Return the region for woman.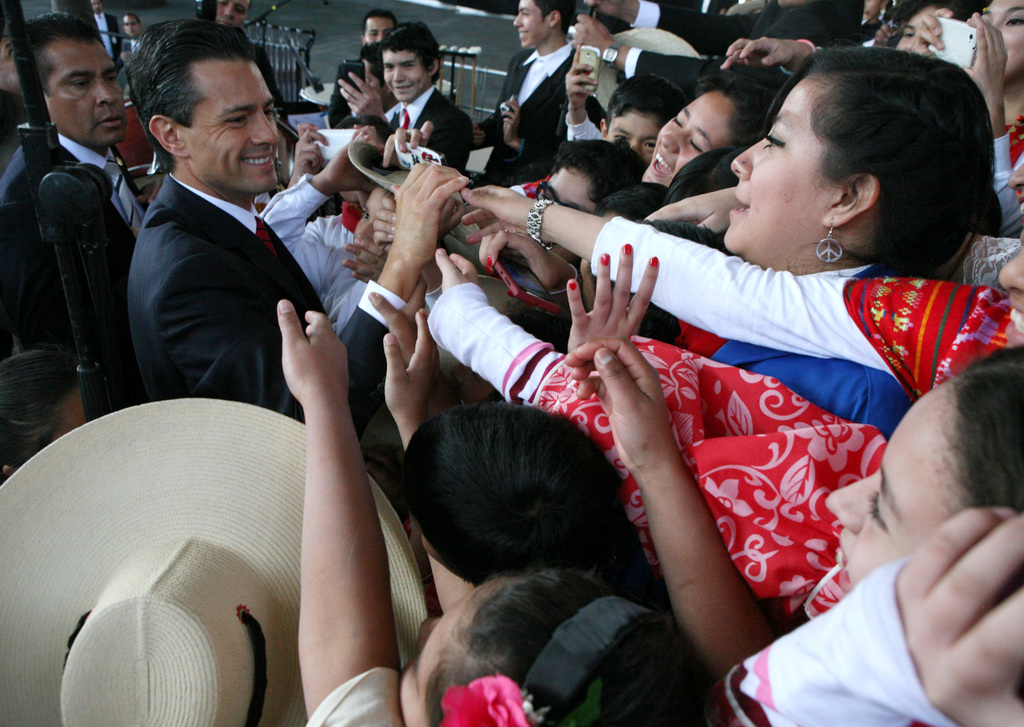
<box>469,49,1007,438</box>.
